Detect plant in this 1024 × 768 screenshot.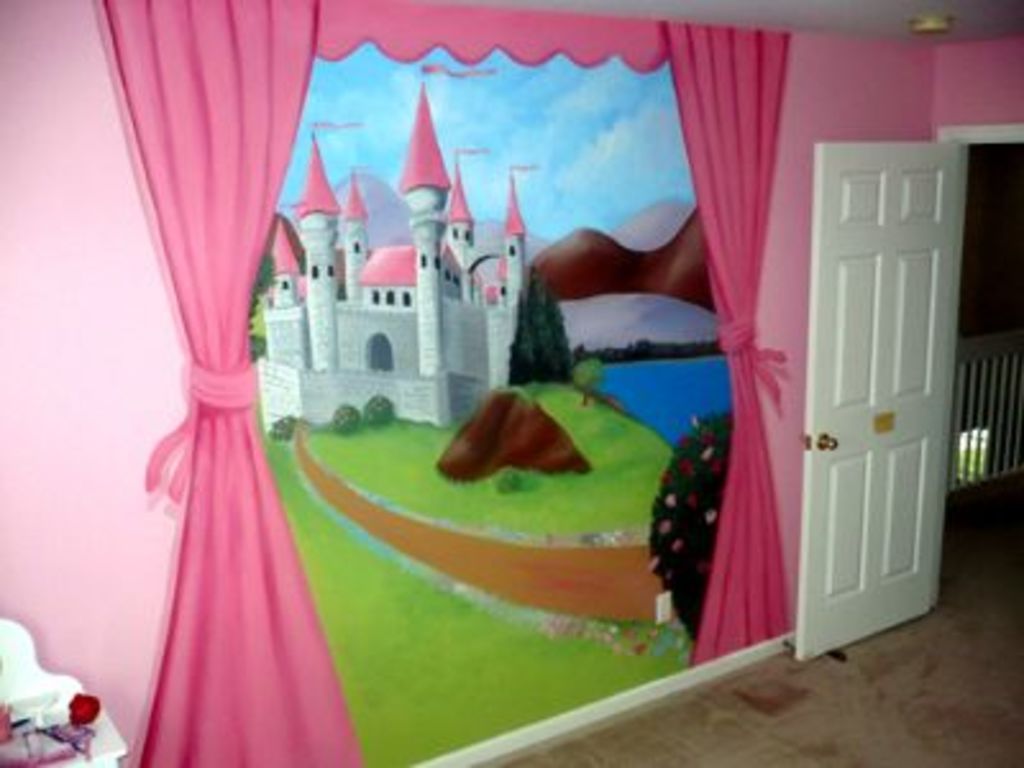
Detection: bbox=(650, 415, 732, 632).
